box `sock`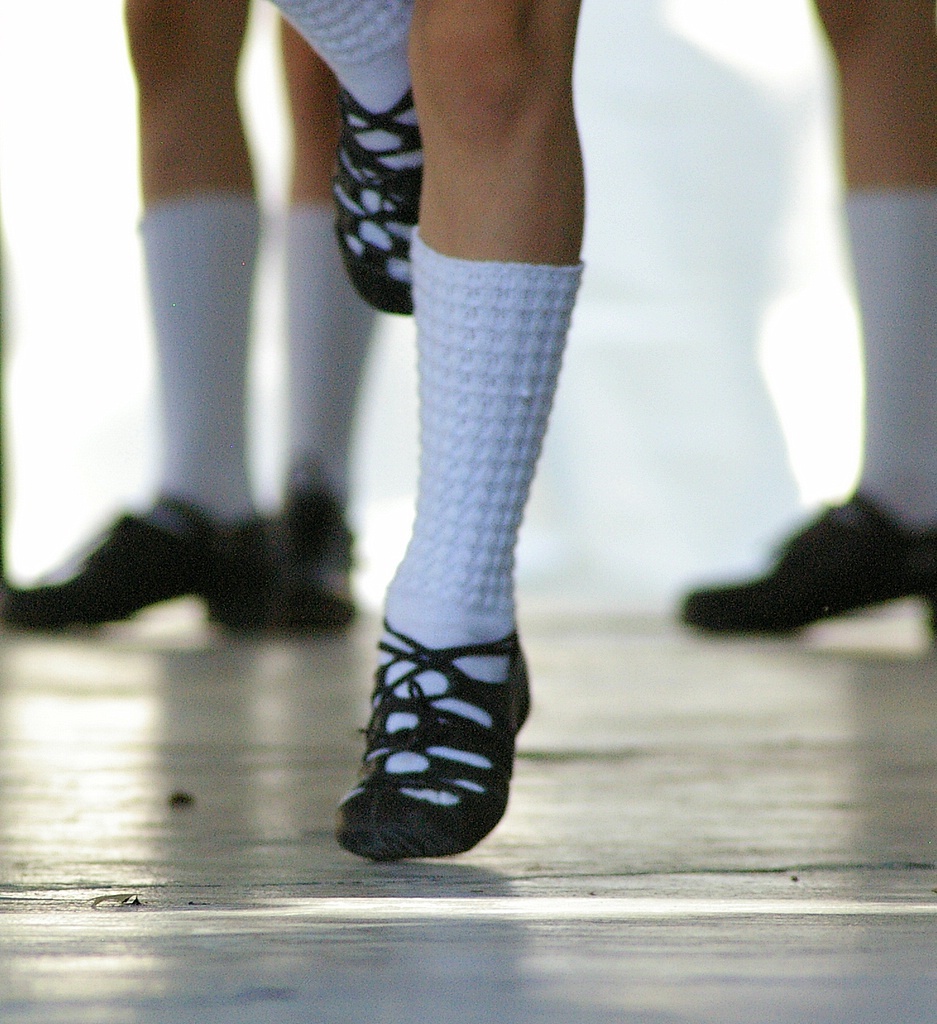
(844, 190, 936, 529)
